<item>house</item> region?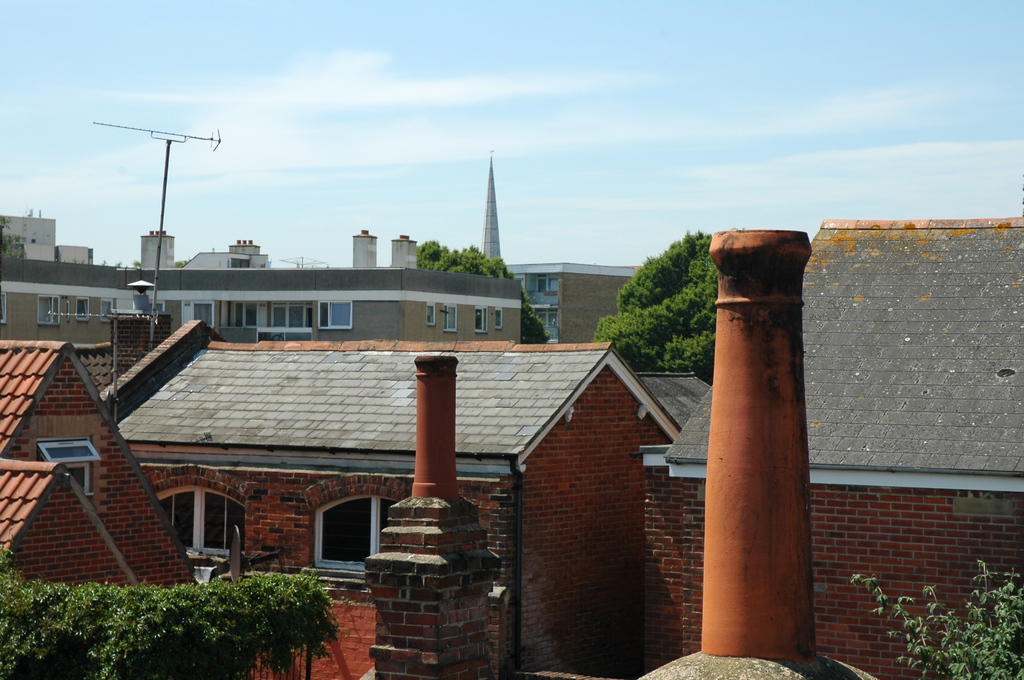
[left=0, top=339, right=195, bottom=588]
